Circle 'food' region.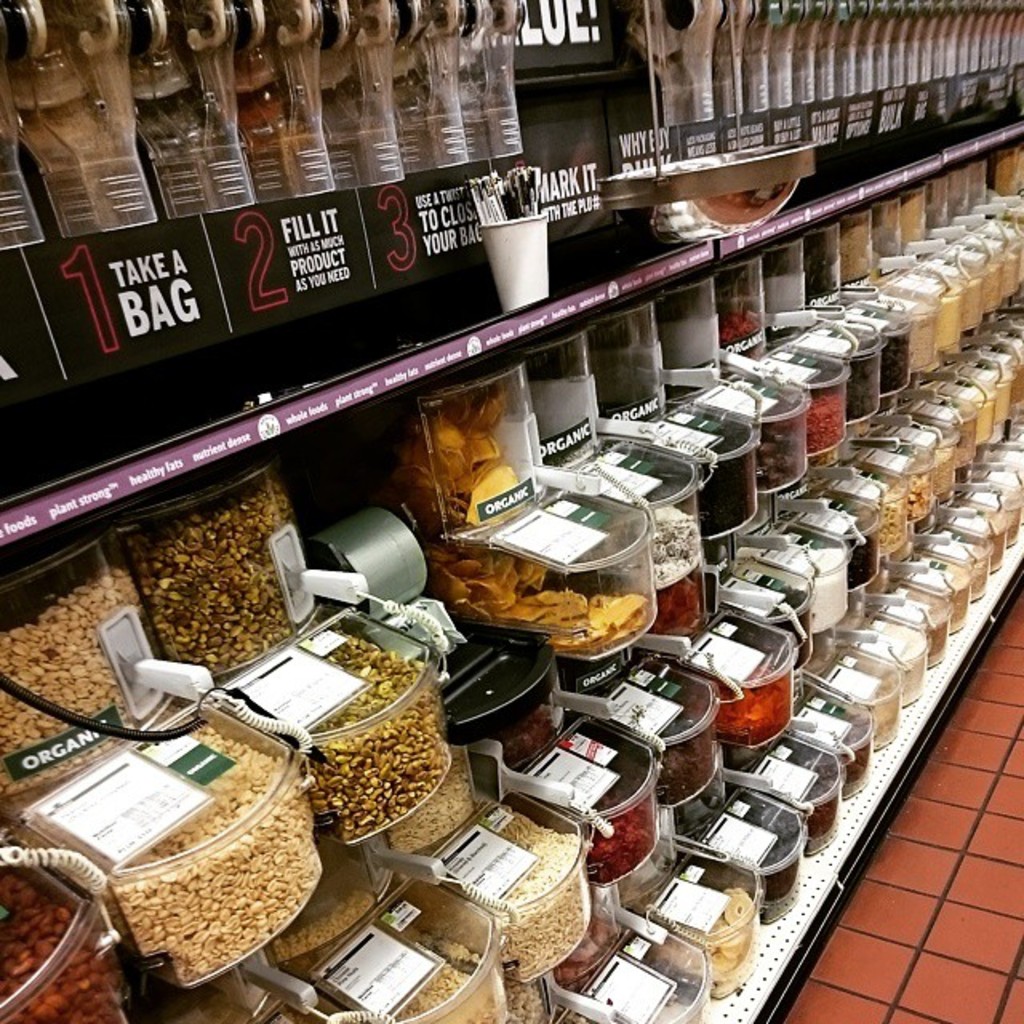
Region: crop(930, 283, 960, 350).
